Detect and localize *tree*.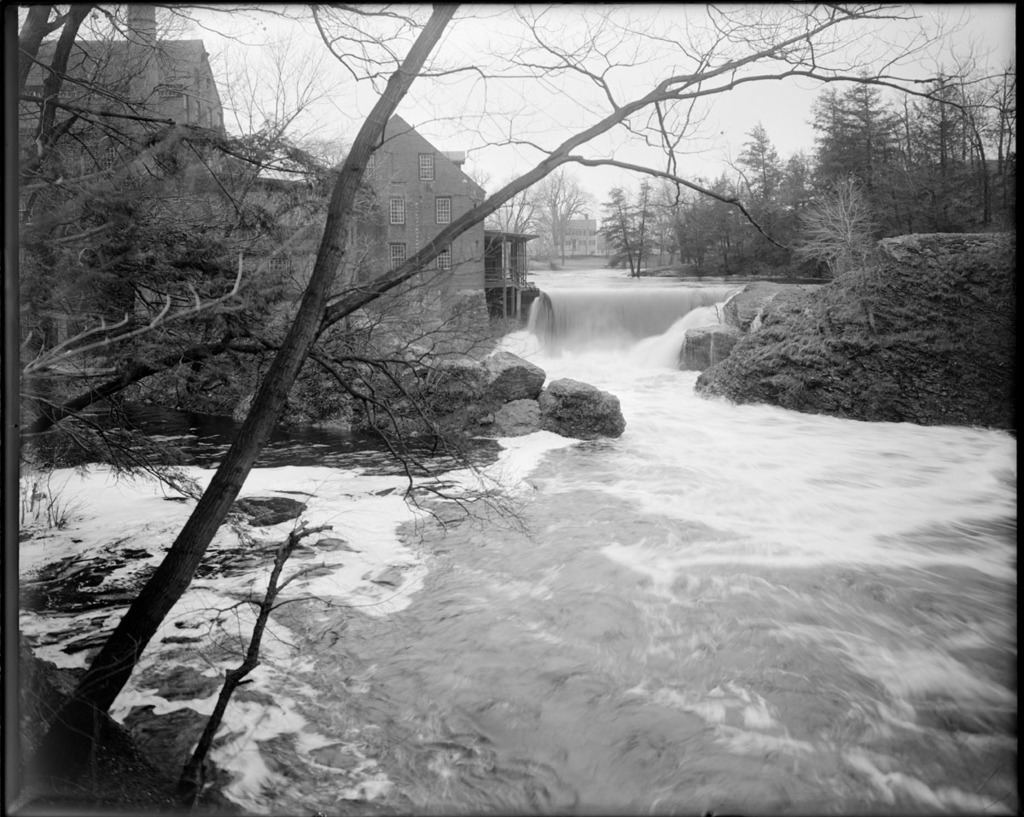
Localized at bbox(5, 0, 1020, 816).
